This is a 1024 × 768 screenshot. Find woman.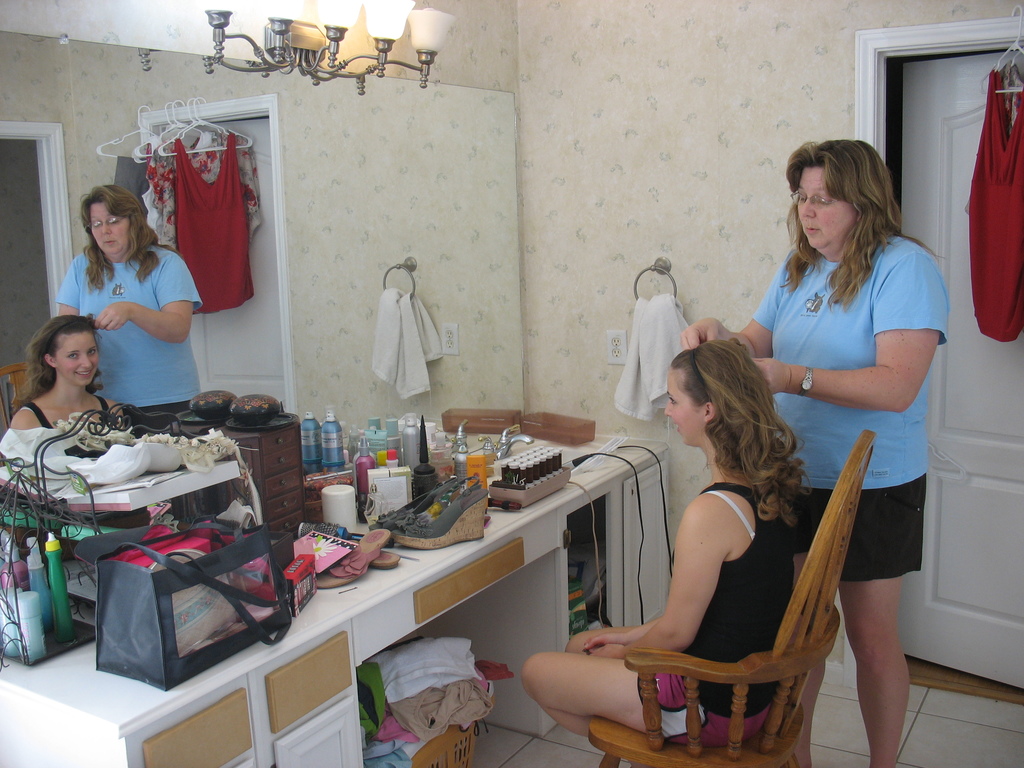
Bounding box: locate(678, 136, 943, 767).
